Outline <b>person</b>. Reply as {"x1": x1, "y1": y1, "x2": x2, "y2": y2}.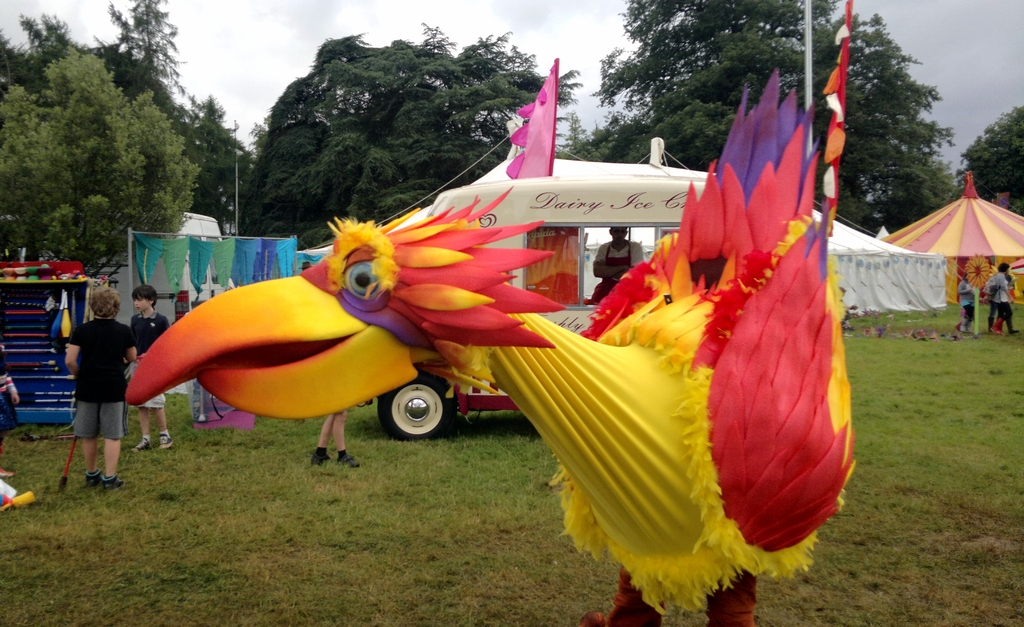
{"x1": 589, "y1": 228, "x2": 646, "y2": 304}.
